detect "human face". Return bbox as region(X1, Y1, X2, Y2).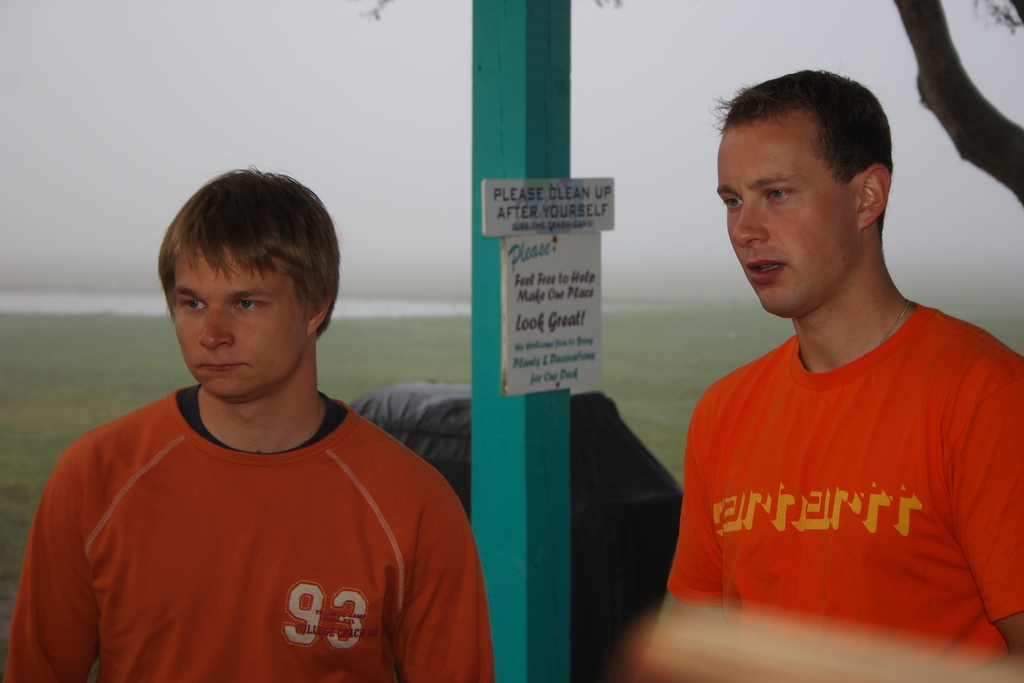
region(171, 243, 307, 388).
